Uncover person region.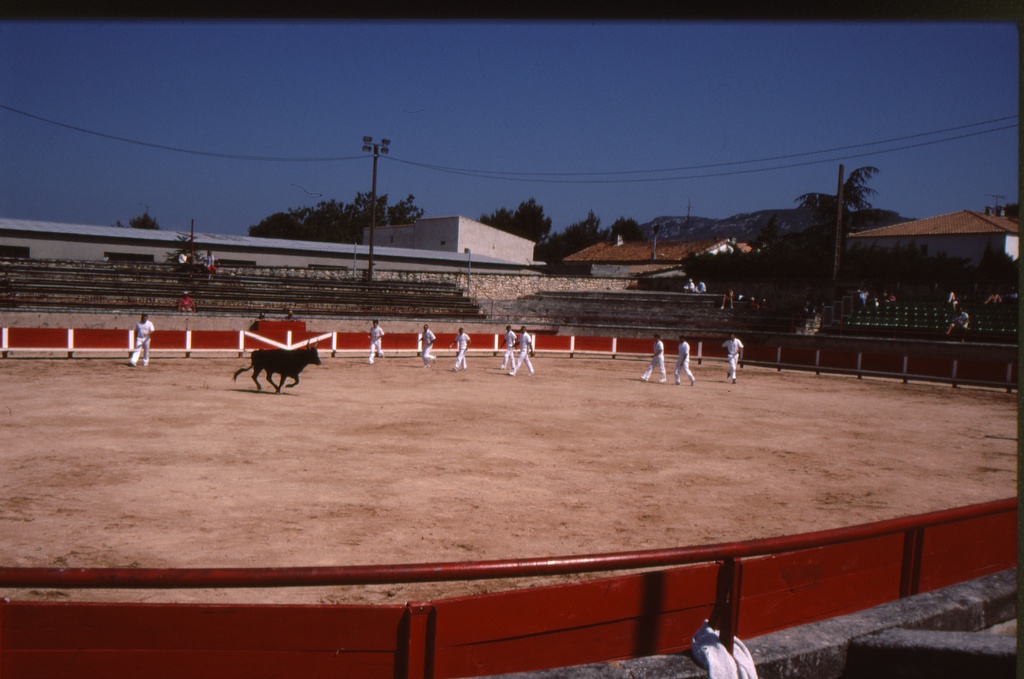
Uncovered: detection(412, 316, 440, 365).
